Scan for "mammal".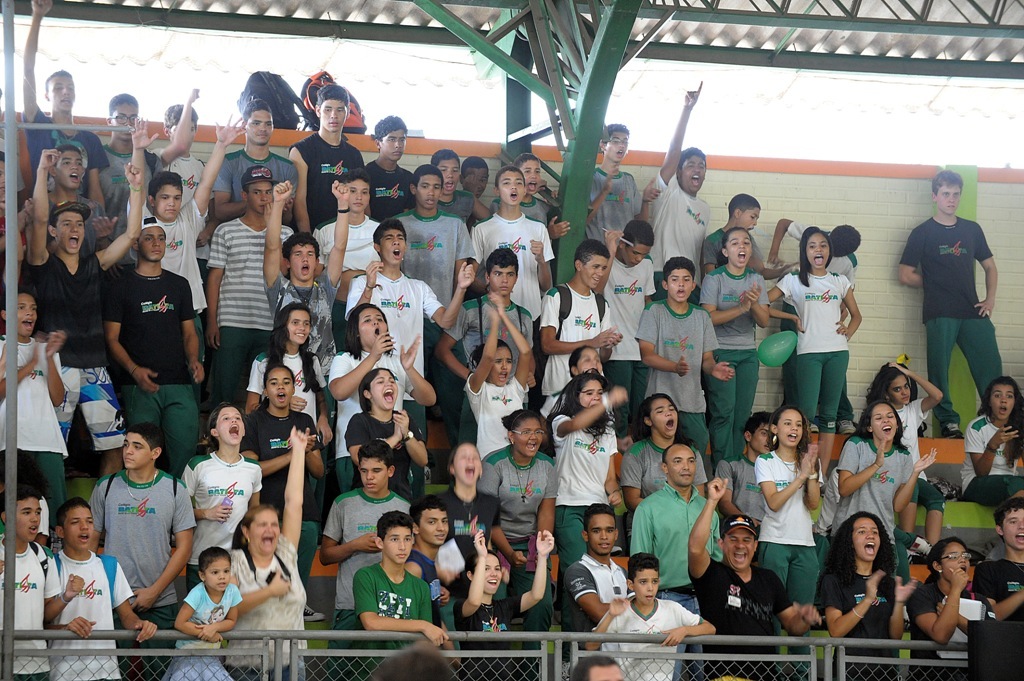
Scan result: l=126, t=111, r=250, b=349.
